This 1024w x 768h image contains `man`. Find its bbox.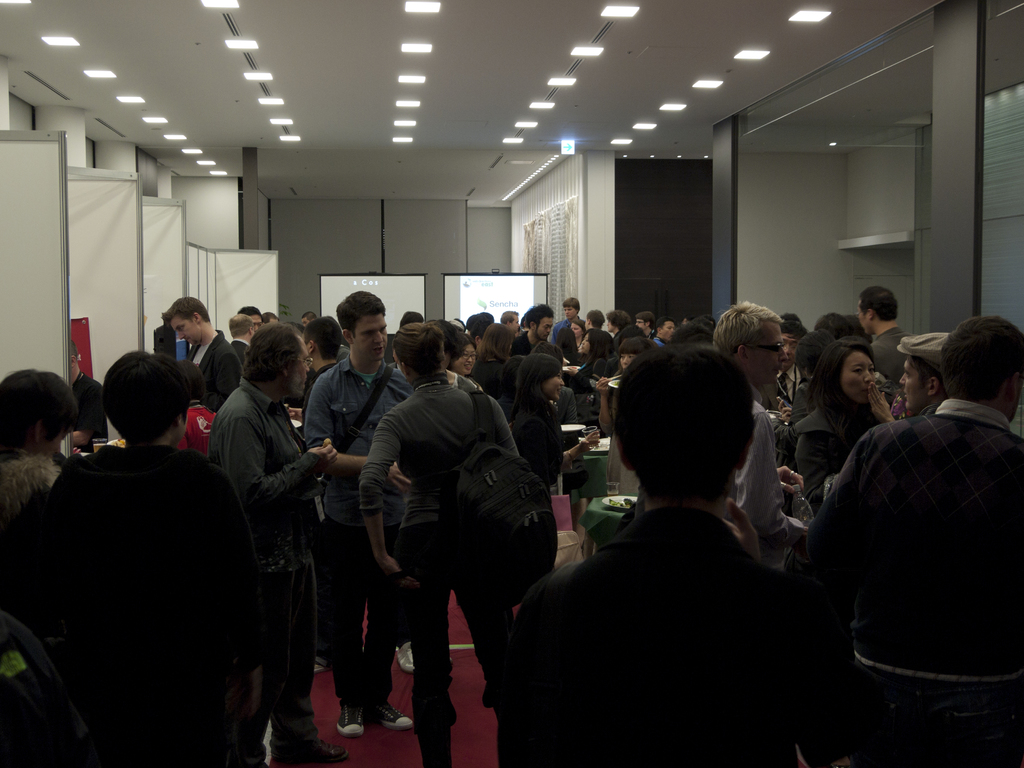
(left=227, top=314, right=252, bottom=363).
